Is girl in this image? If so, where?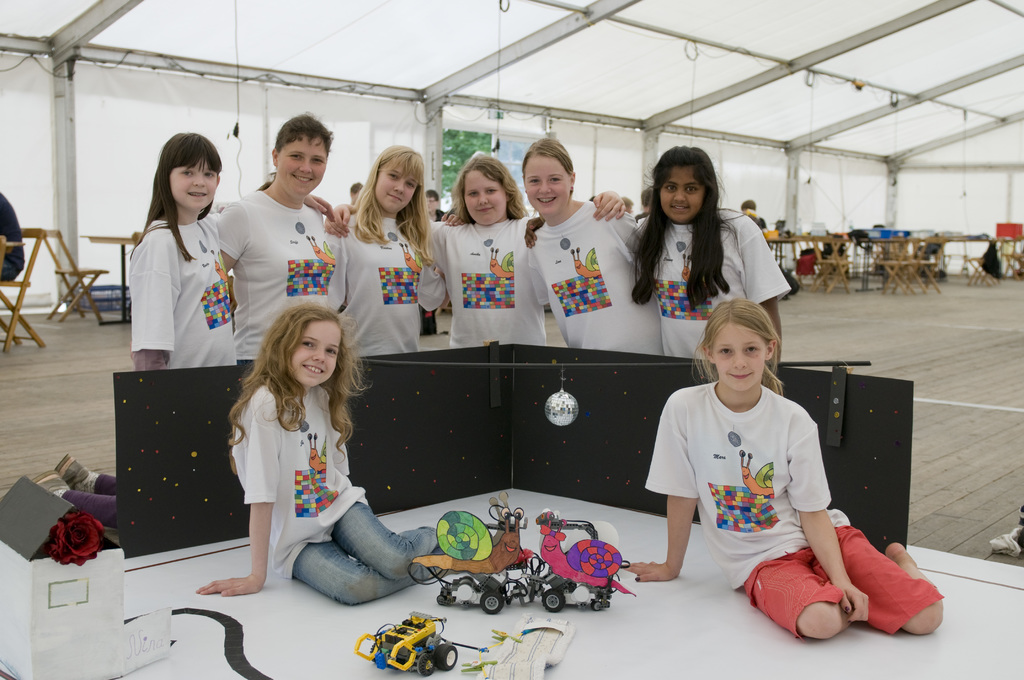
Yes, at box=[442, 138, 673, 353].
